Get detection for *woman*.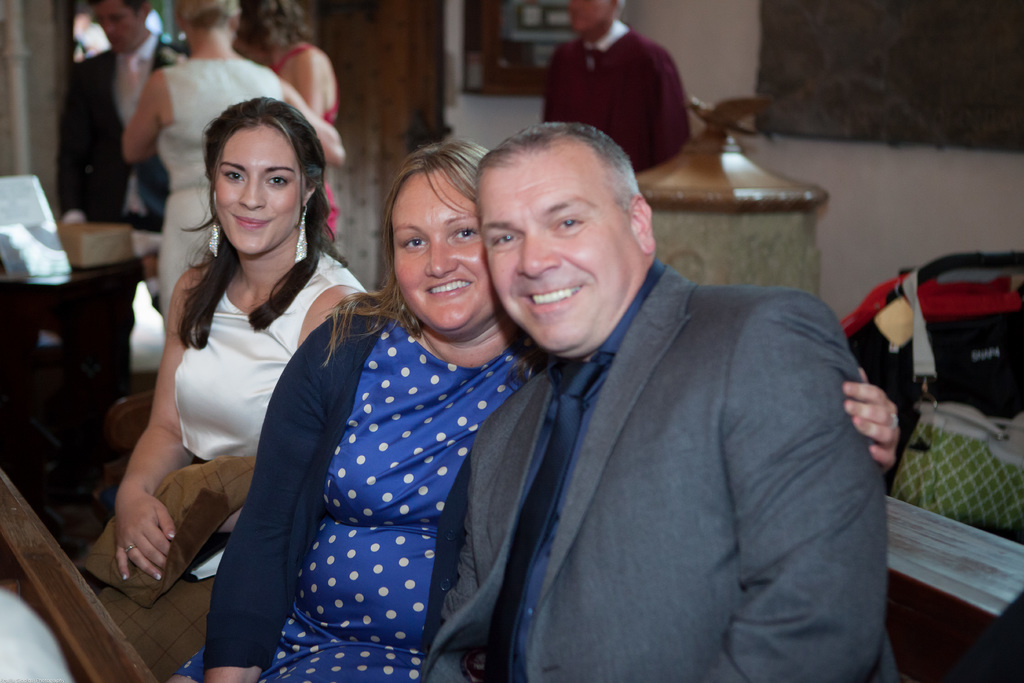
Detection: BBox(177, 133, 904, 682).
